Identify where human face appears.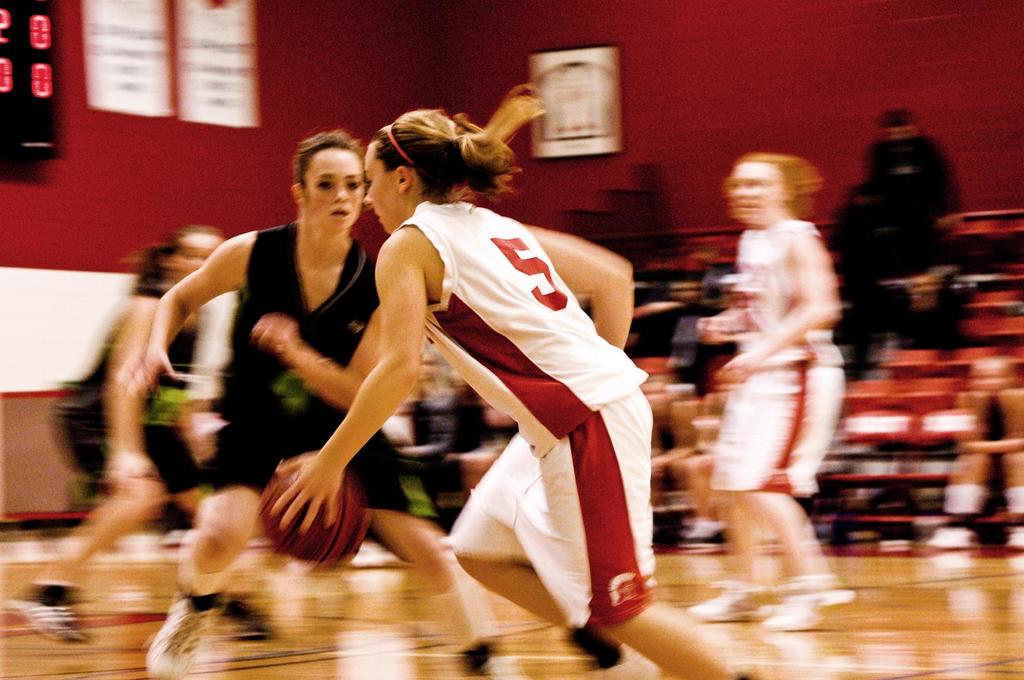
Appears at 308,146,370,236.
